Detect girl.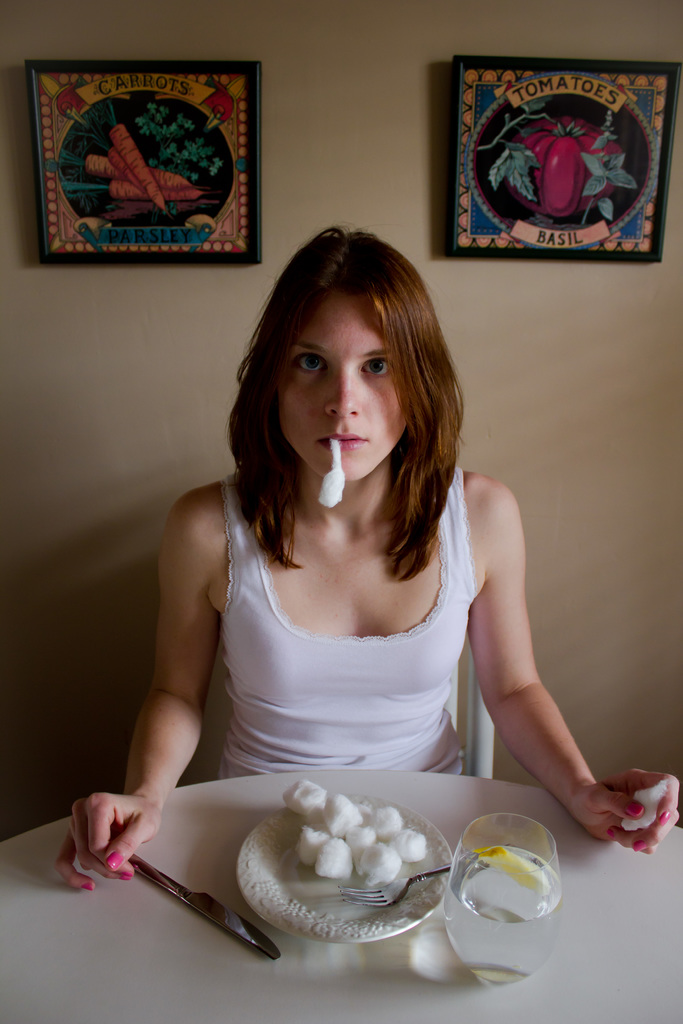
Detected at 50,223,682,893.
